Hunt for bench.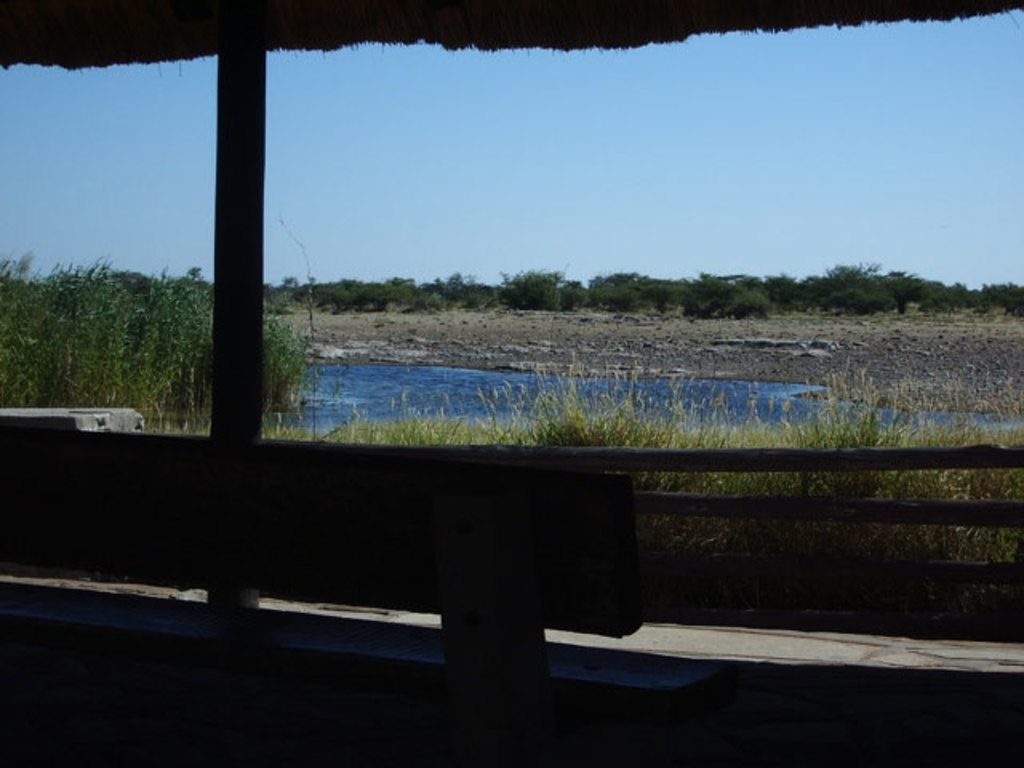
Hunted down at [2, 430, 1022, 766].
